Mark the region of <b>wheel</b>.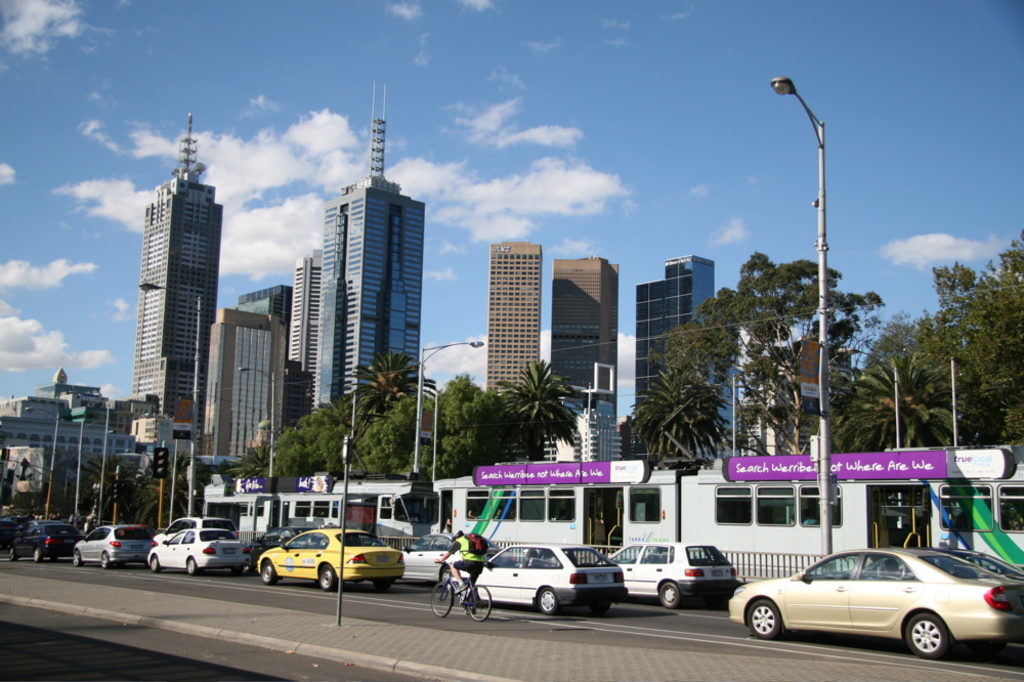
Region: BBox(263, 561, 278, 586).
